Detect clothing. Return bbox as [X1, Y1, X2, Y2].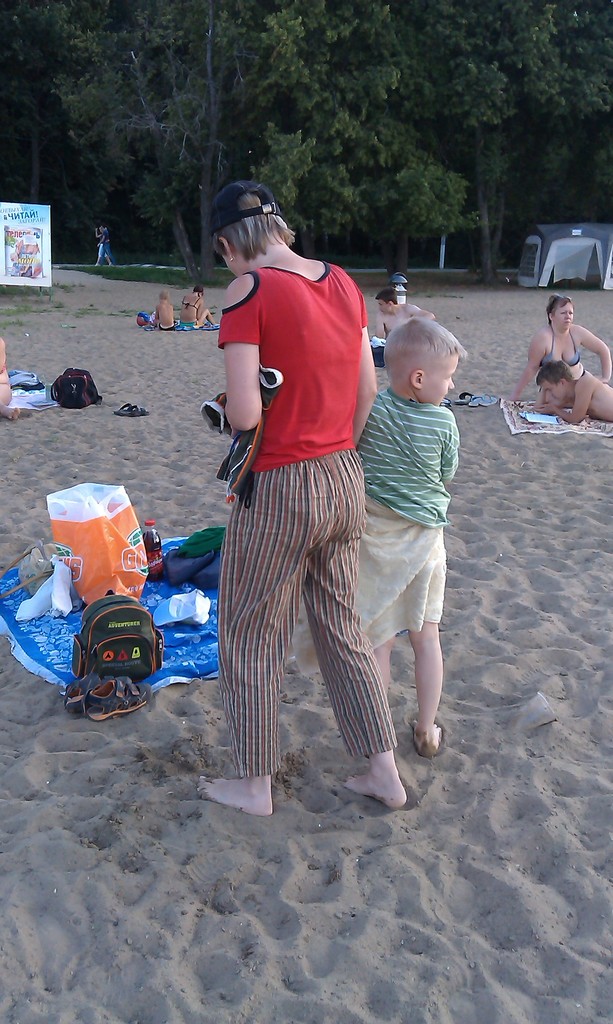
[537, 333, 596, 371].
